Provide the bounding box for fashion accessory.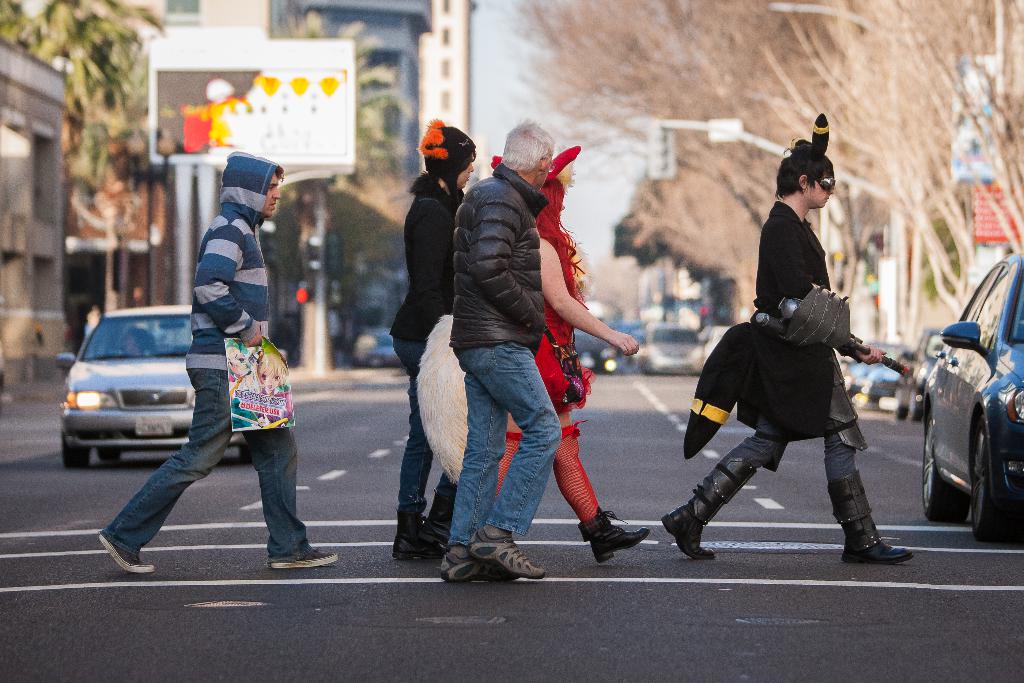
x1=490 y1=149 x2=580 y2=185.
